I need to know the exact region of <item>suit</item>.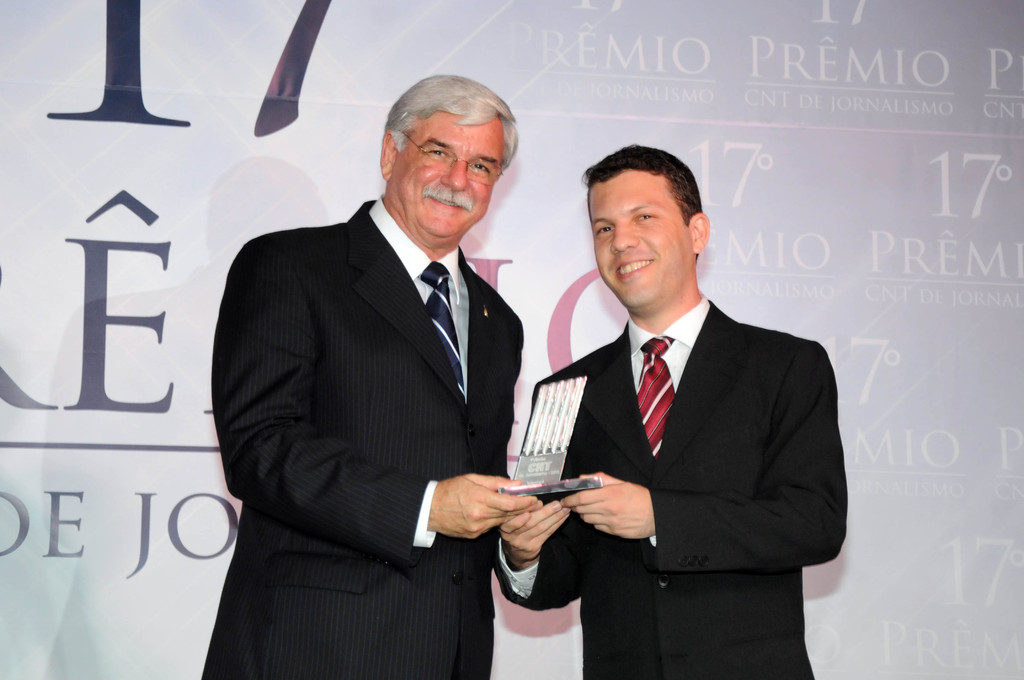
Region: rect(494, 295, 849, 679).
